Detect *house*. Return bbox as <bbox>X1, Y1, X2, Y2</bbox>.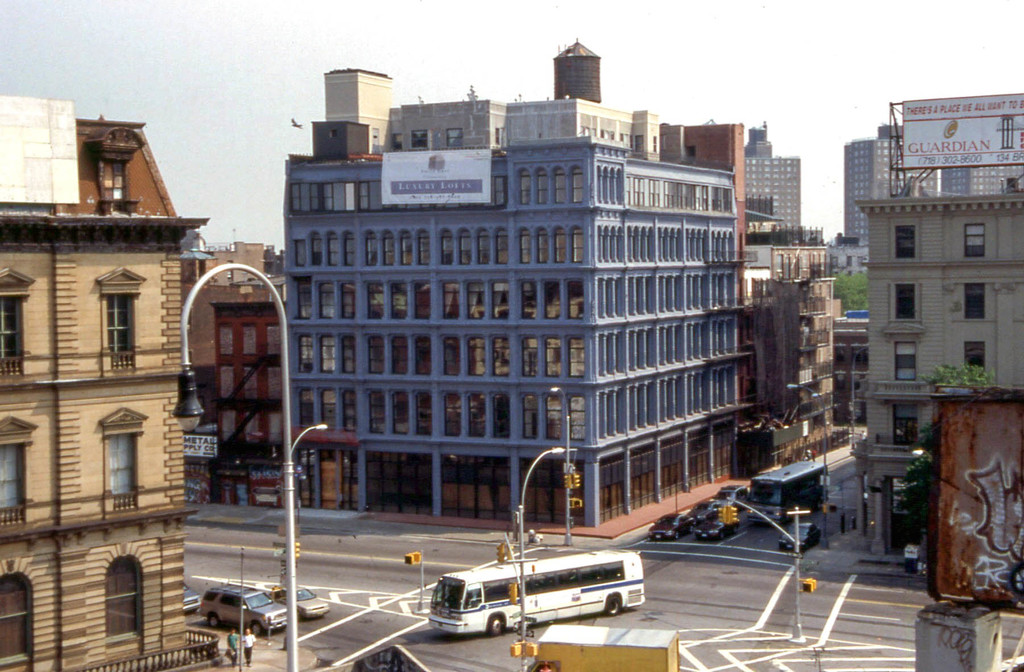
<bbox>298, 59, 762, 537</bbox>.
